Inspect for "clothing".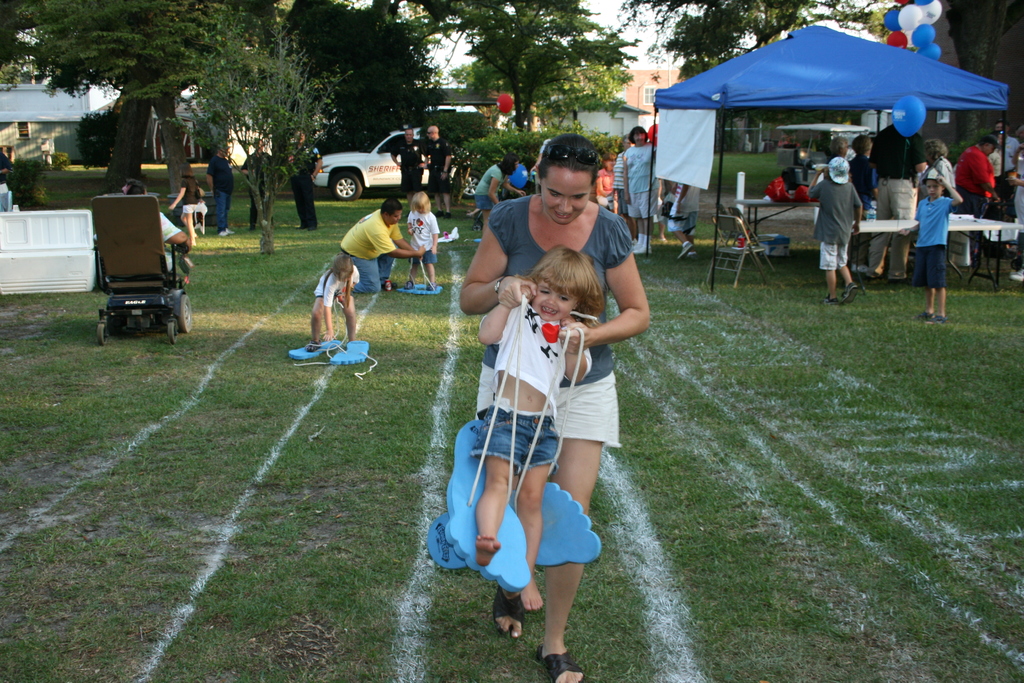
Inspection: l=316, t=267, r=361, b=306.
